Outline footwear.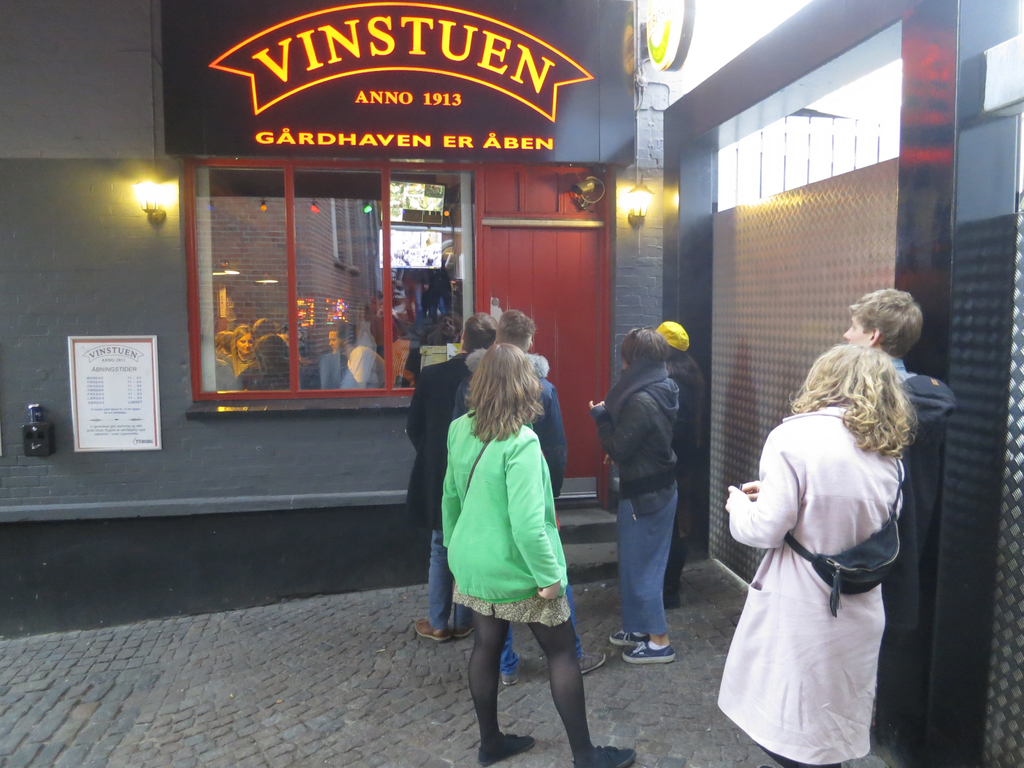
Outline: bbox=[410, 616, 449, 644].
